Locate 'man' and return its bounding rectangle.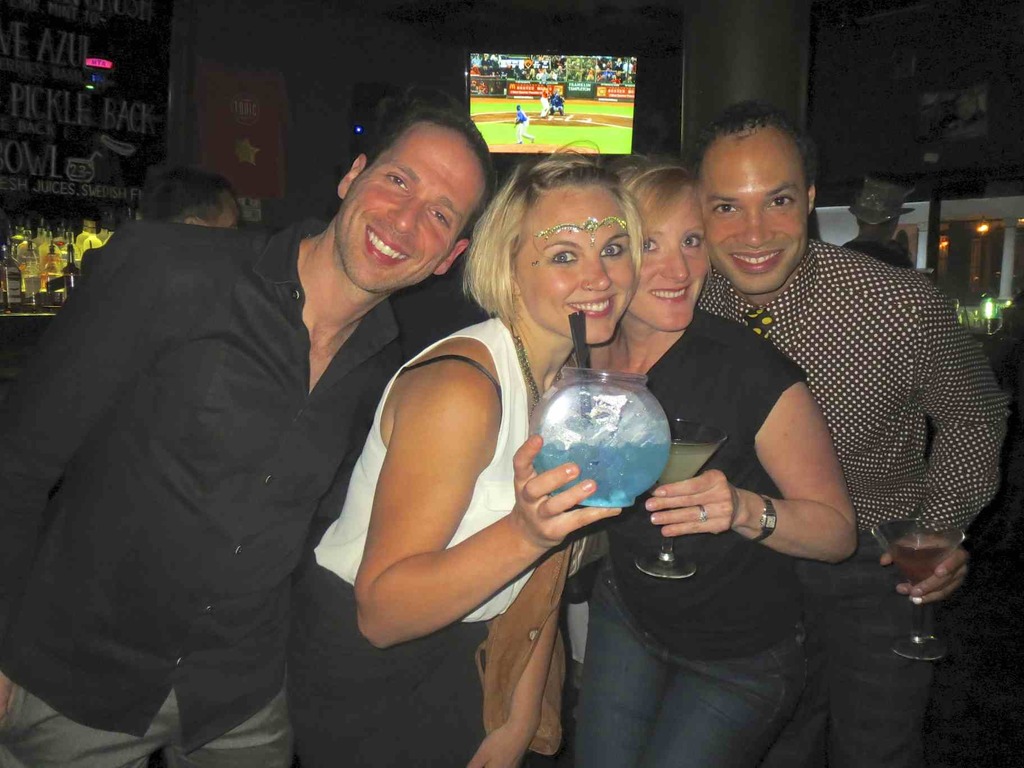
[x1=3, y1=77, x2=460, y2=759].
